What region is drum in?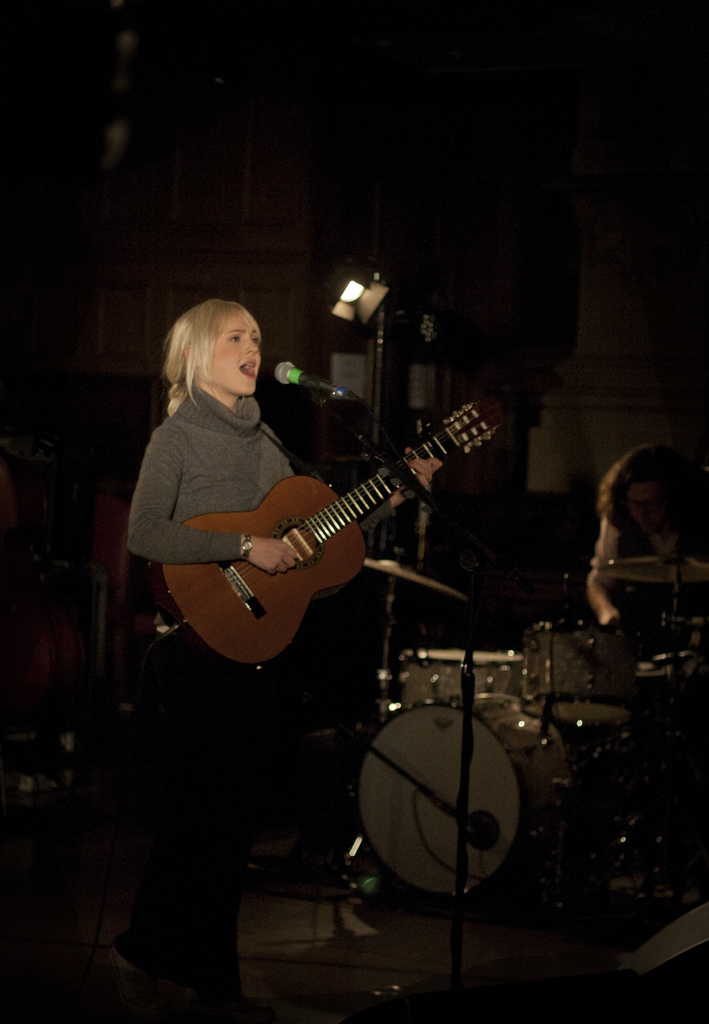
region(346, 674, 581, 888).
